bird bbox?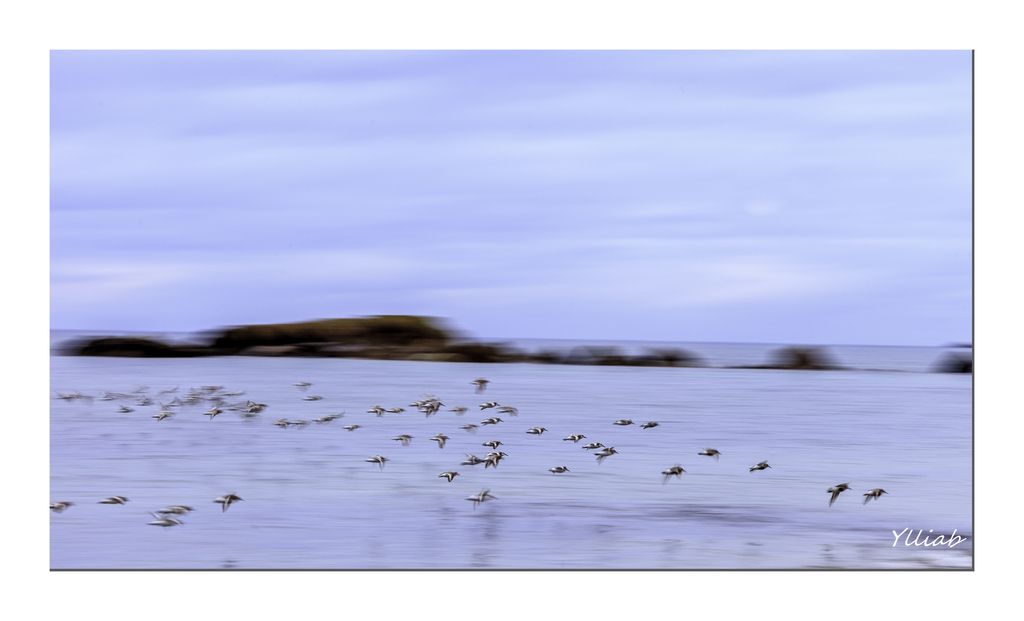
x1=159, y1=504, x2=191, y2=515
